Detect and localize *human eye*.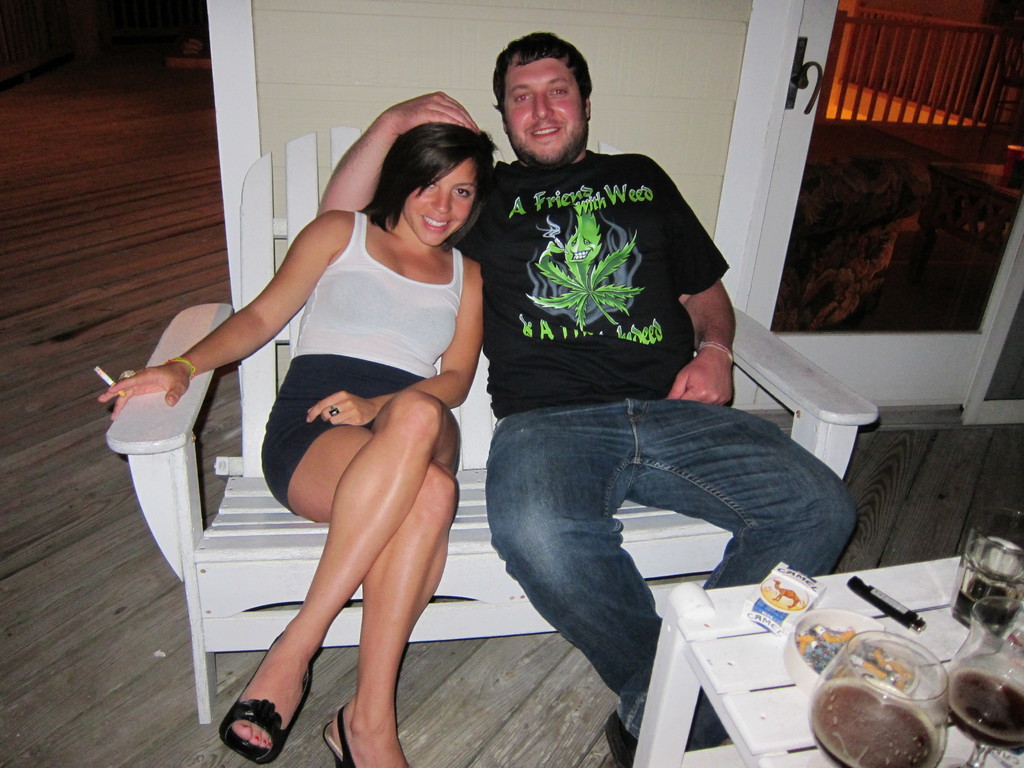
Localized at 547,81,568,98.
